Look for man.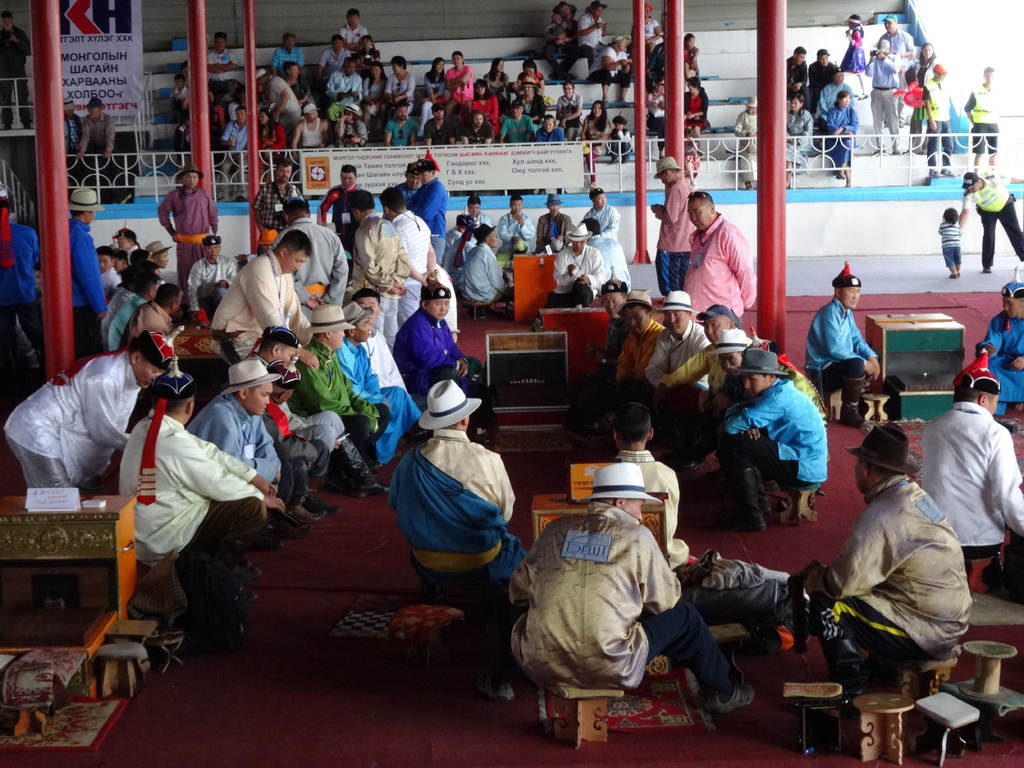
Found: [x1=209, y1=28, x2=242, y2=99].
